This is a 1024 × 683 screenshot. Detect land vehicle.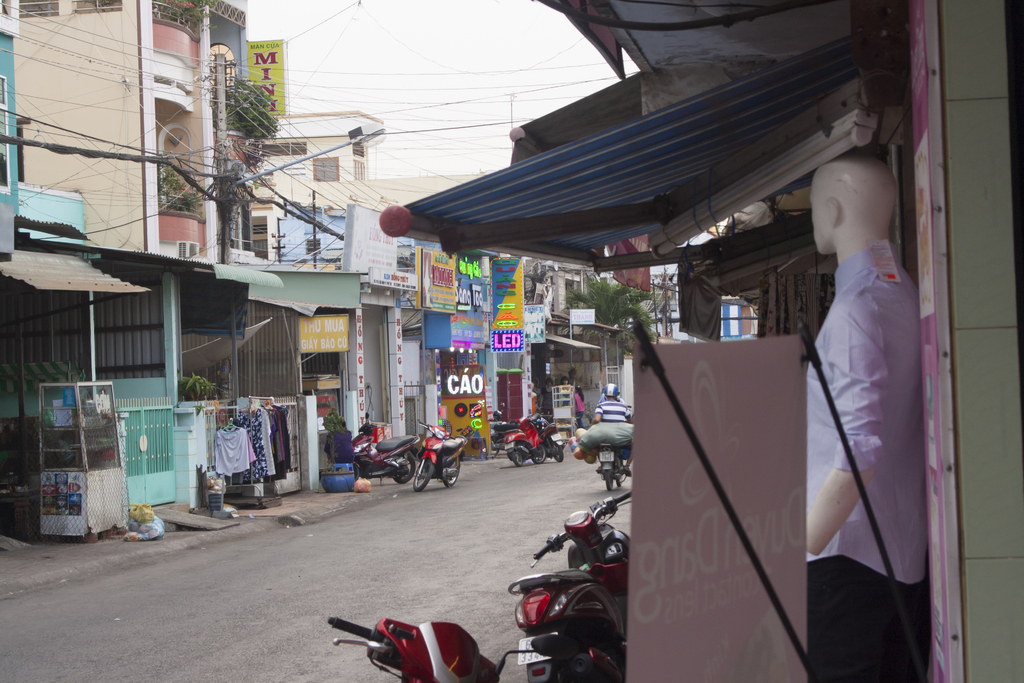
<box>413,418,465,495</box>.
